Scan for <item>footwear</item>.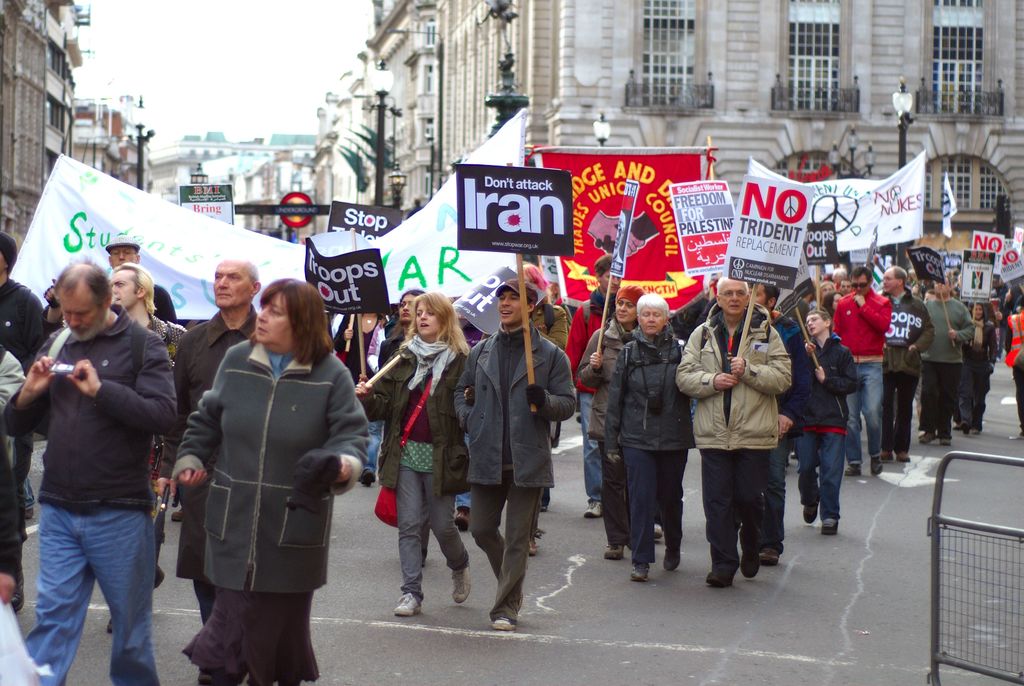
Scan result: box(452, 556, 478, 608).
